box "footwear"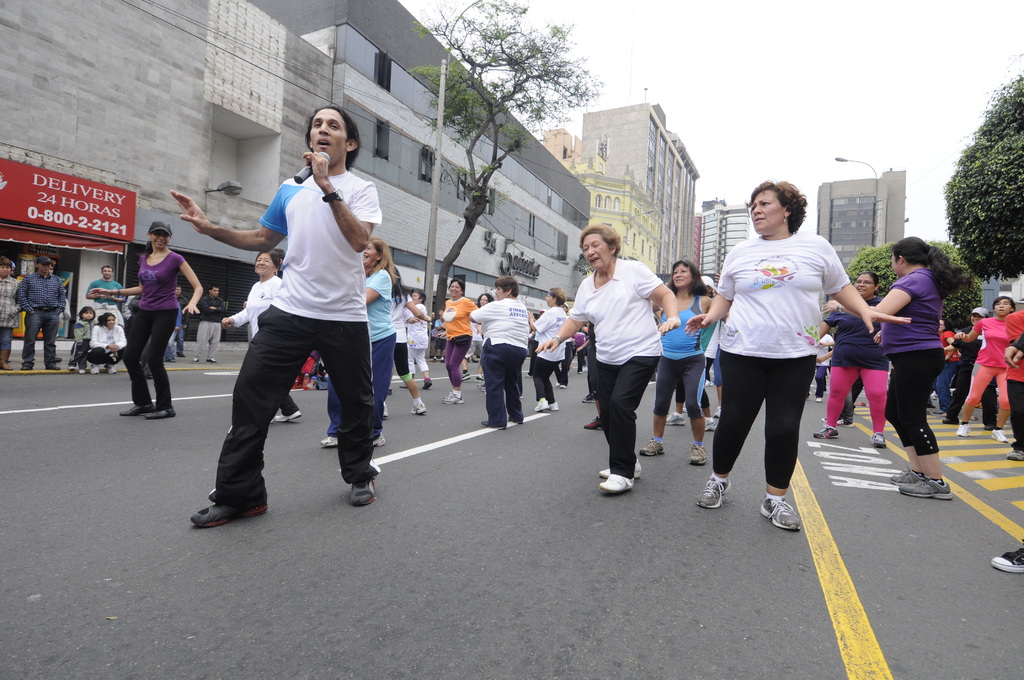
detection(20, 367, 31, 372)
